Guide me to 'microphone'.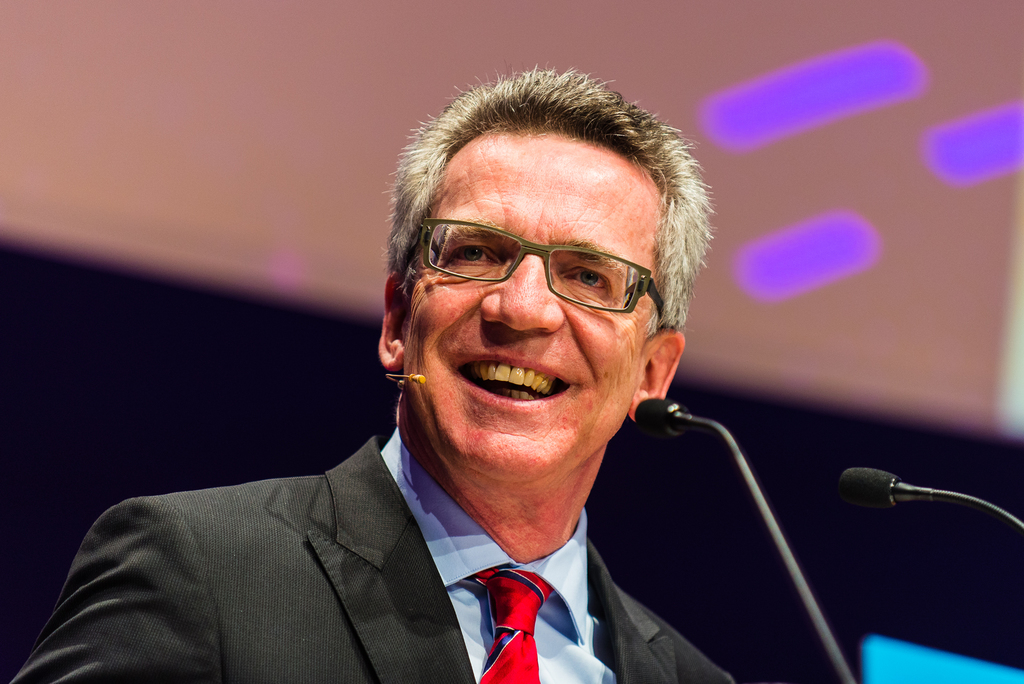
Guidance: bbox(413, 375, 430, 385).
